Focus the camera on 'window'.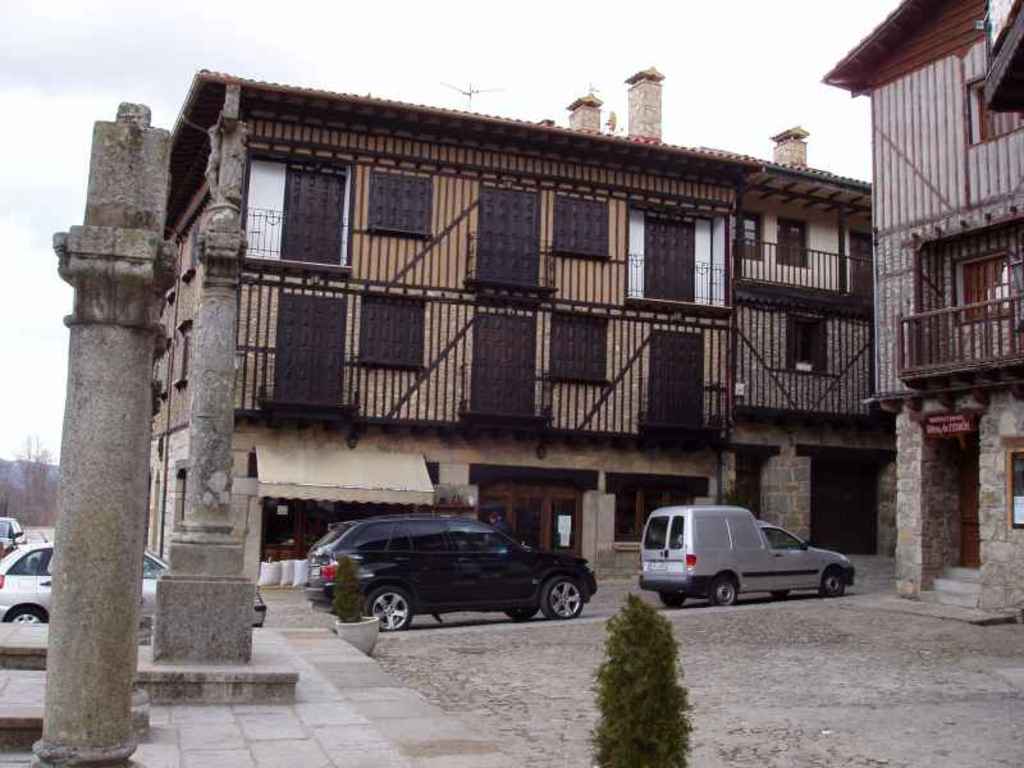
Focus region: [x1=479, y1=485, x2=580, y2=562].
